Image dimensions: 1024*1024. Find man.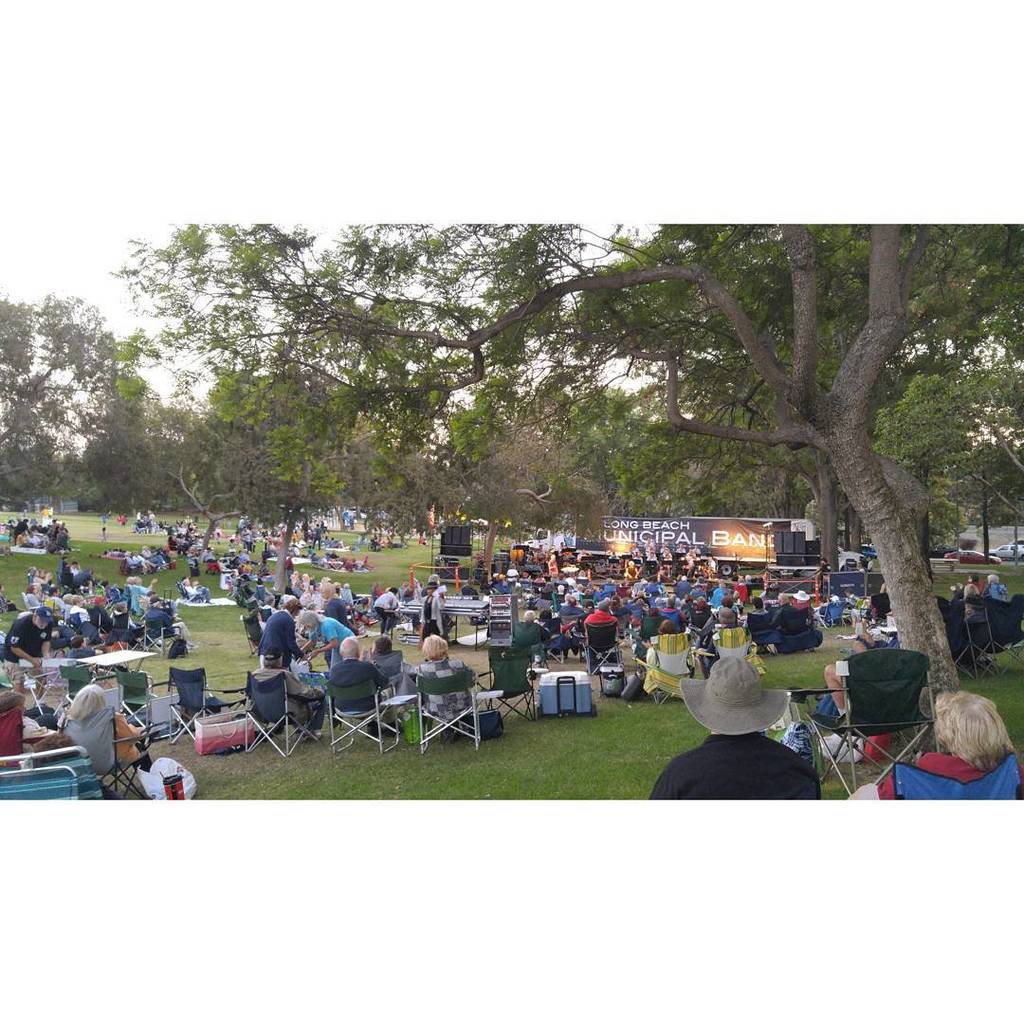
(x1=651, y1=653, x2=821, y2=798).
